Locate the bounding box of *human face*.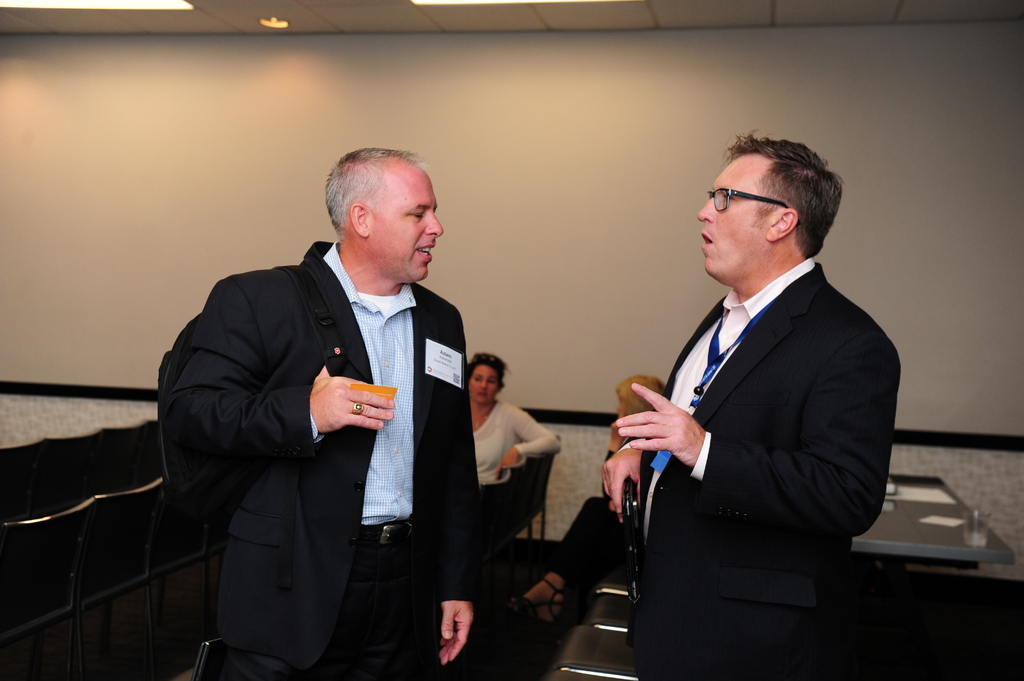
Bounding box: 468:365:499:406.
